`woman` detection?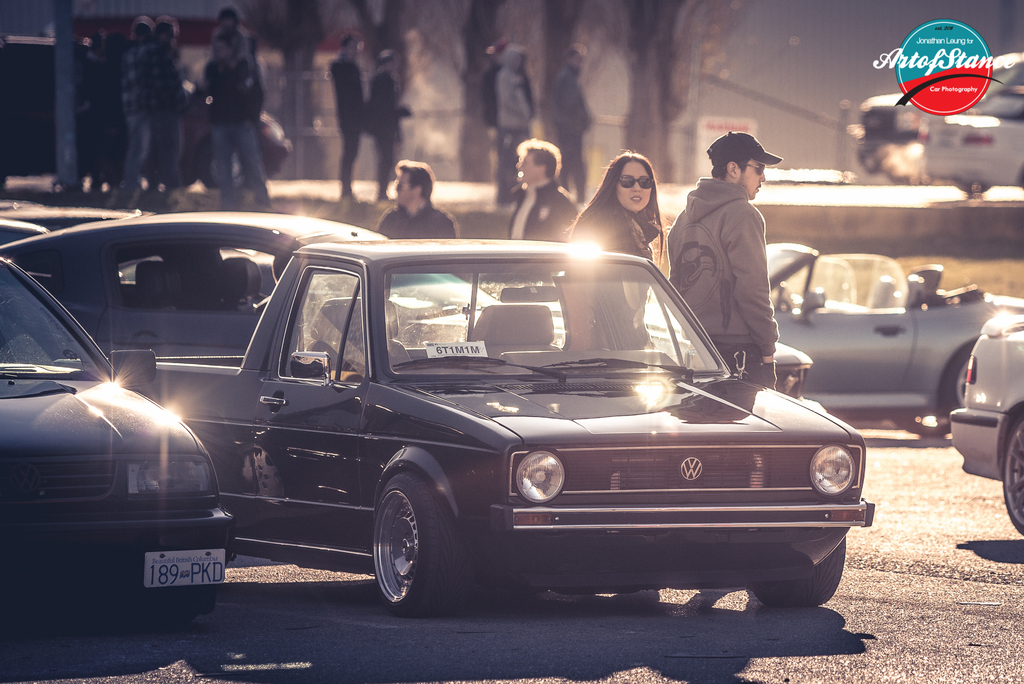
[x1=561, y1=146, x2=674, y2=346]
